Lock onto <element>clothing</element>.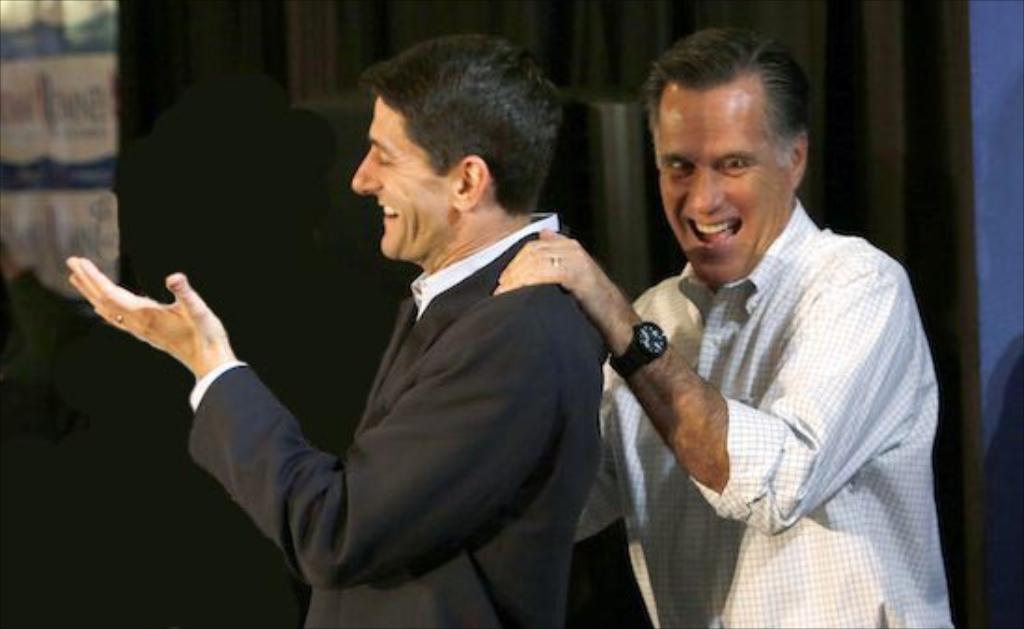
Locked: left=188, top=205, right=612, bottom=627.
